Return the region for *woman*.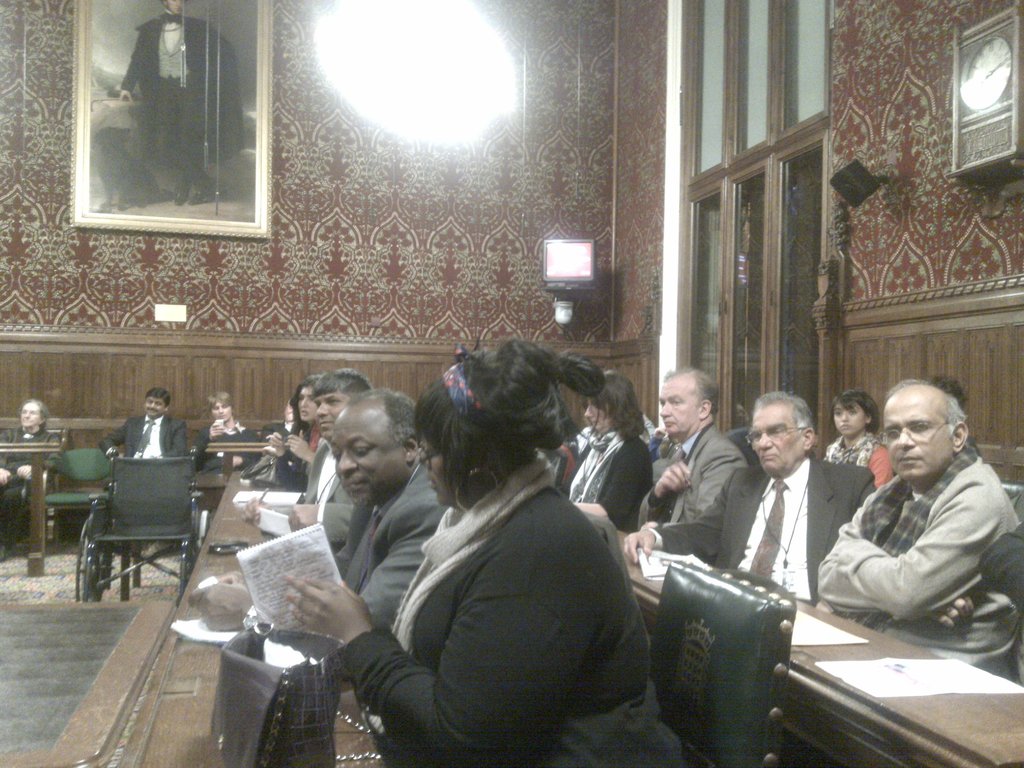
[263,372,321,490].
